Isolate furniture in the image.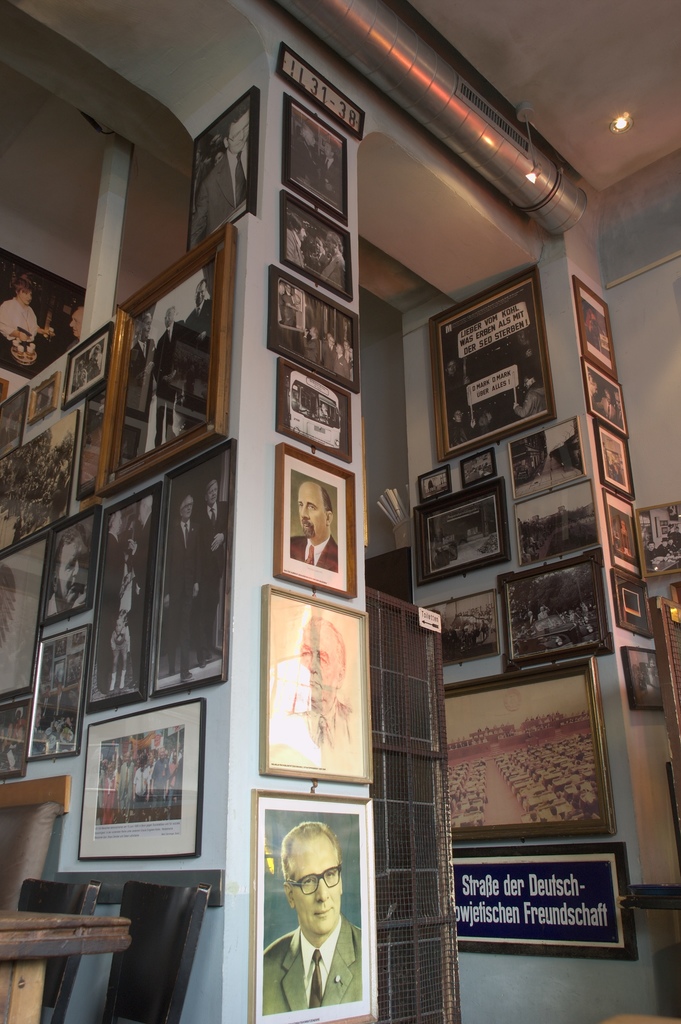
Isolated region: pyautogui.locateOnScreen(0, 909, 131, 1023).
